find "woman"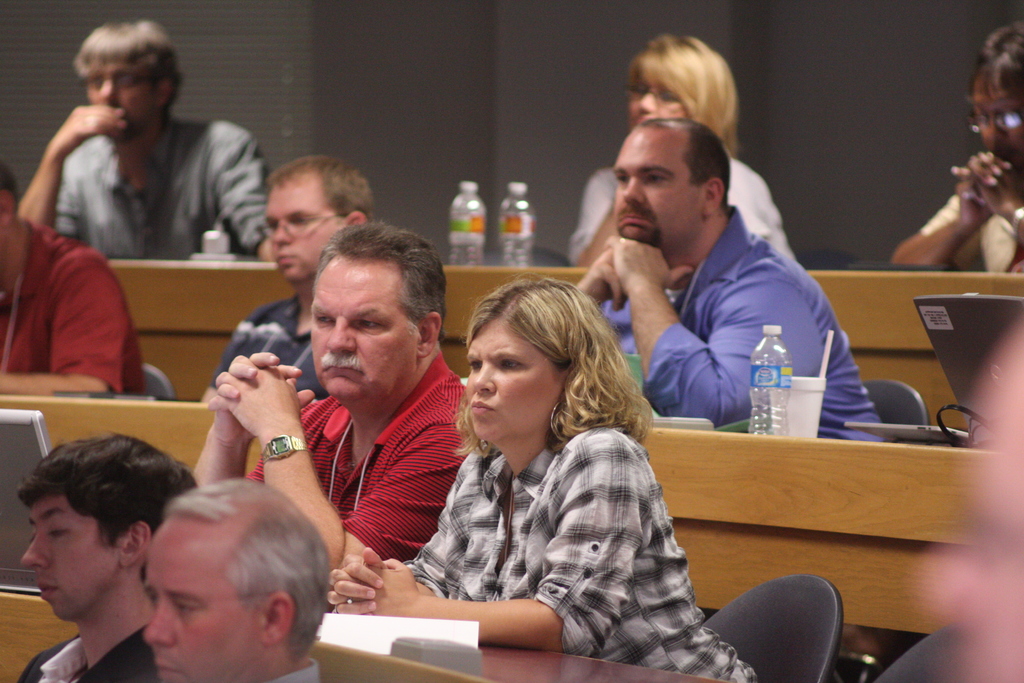
<bbox>561, 33, 805, 270</bbox>
